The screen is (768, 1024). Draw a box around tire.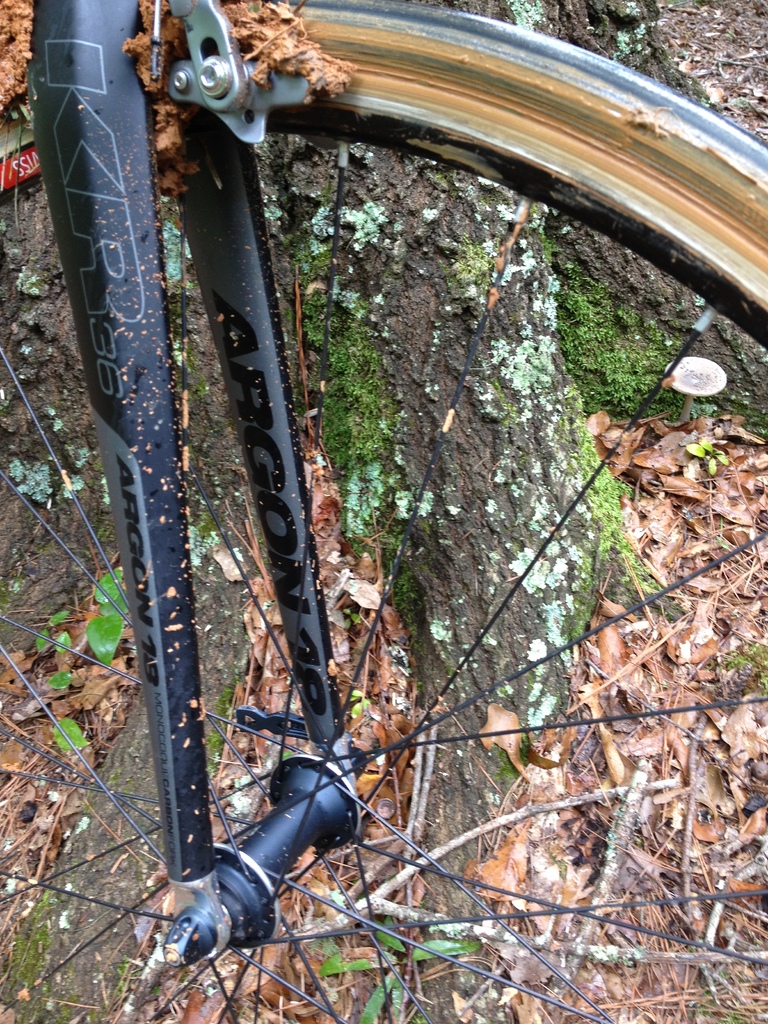
box=[0, 0, 767, 353].
